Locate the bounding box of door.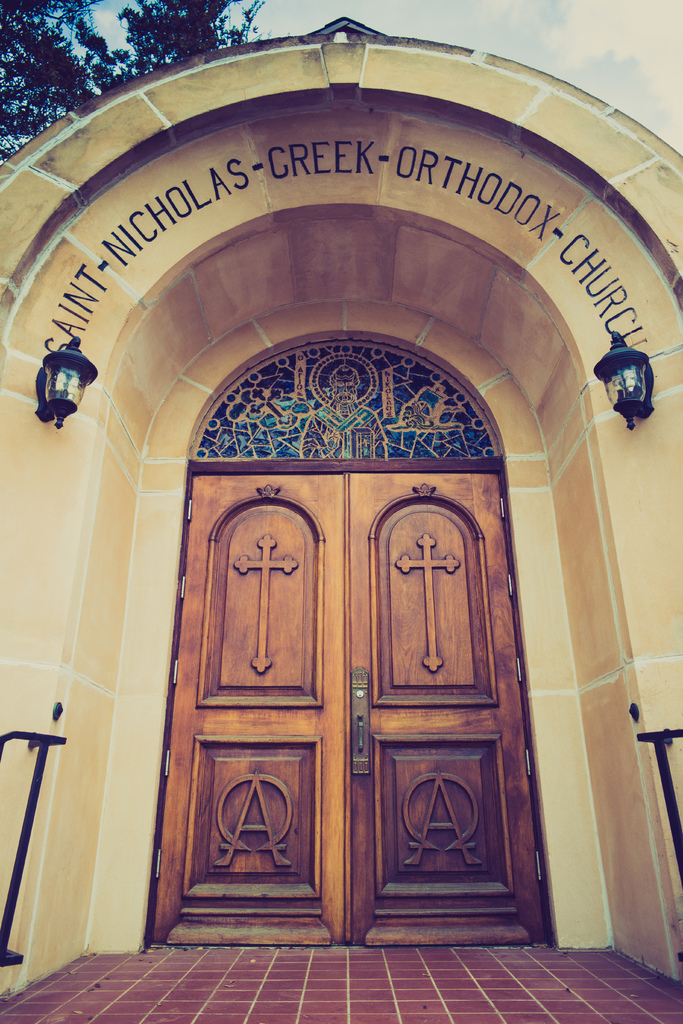
Bounding box: <box>134,468,560,954</box>.
